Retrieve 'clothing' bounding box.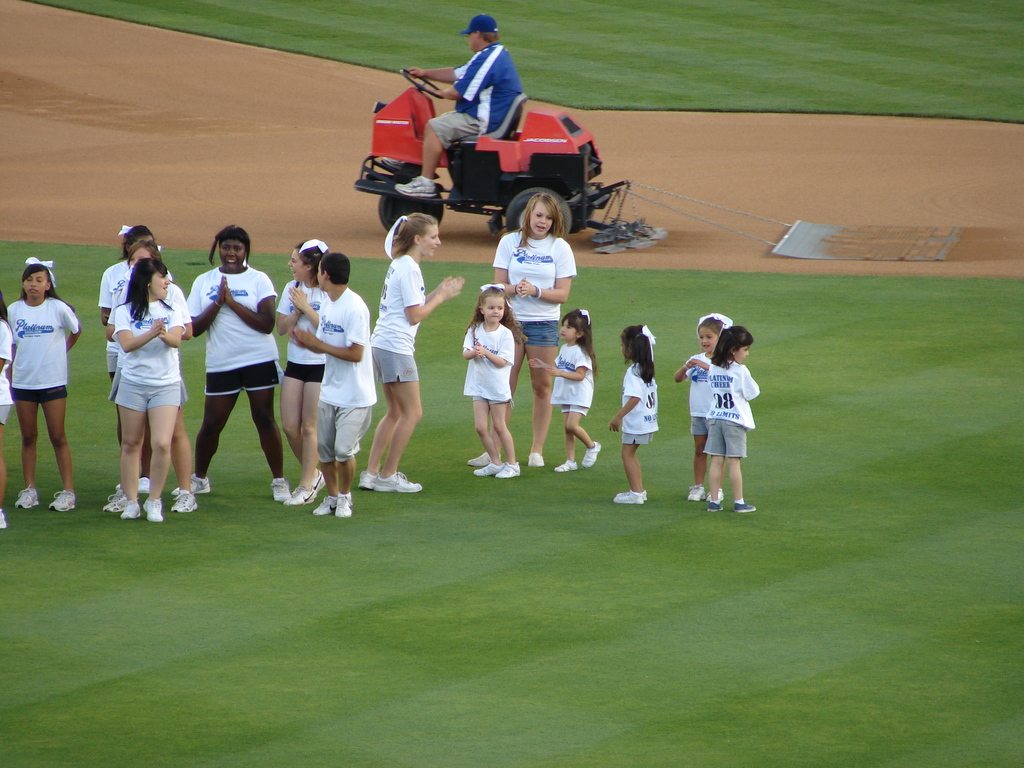
Bounding box: bbox=(620, 359, 659, 447).
